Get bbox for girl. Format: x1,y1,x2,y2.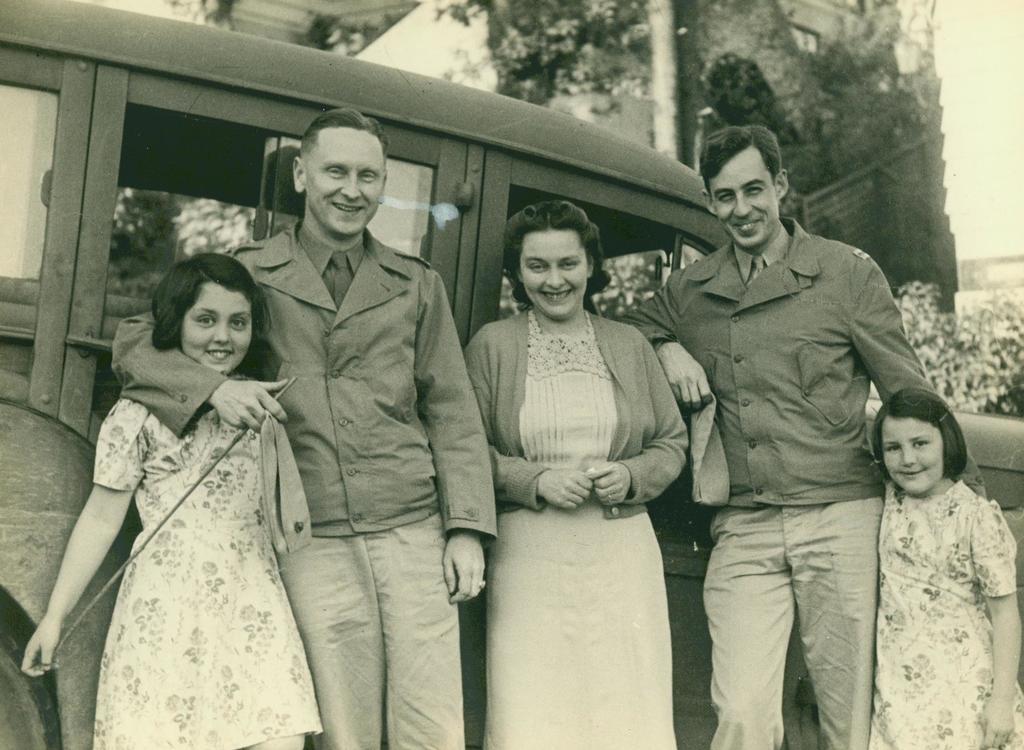
868,388,1023,749.
